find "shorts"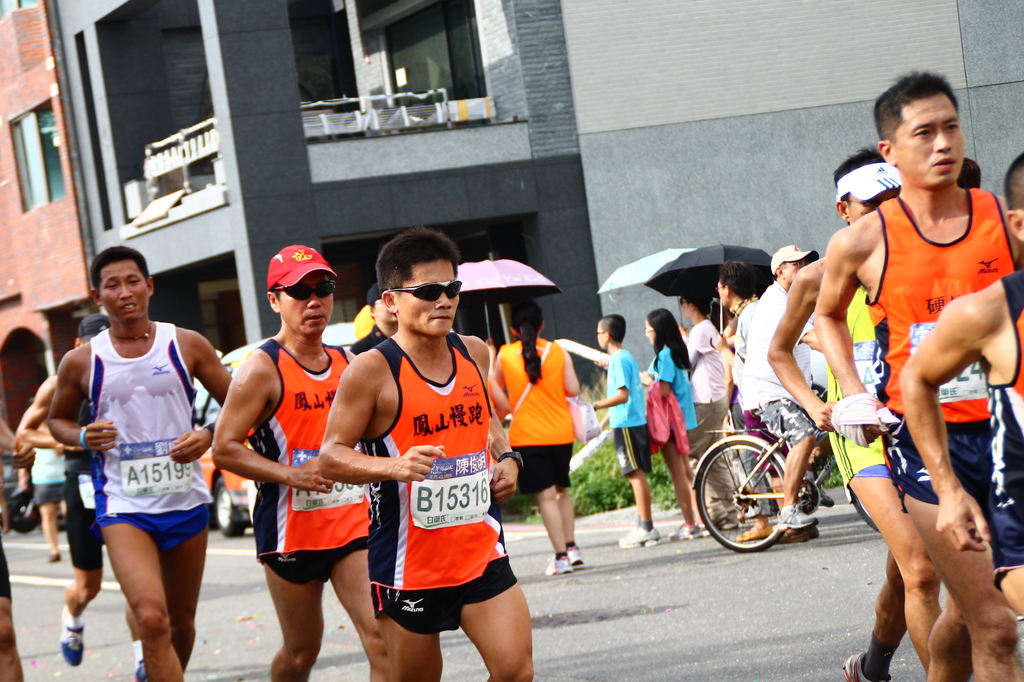
<region>747, 396, 812, 446</region>
